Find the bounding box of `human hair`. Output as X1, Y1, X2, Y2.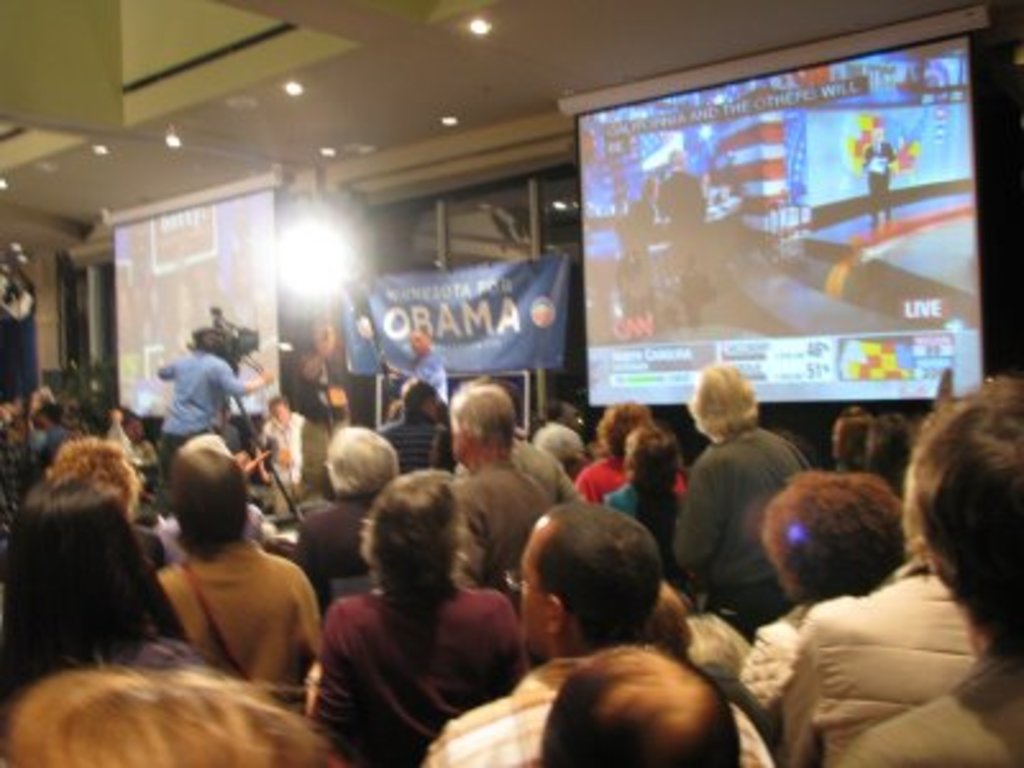
166, 438, 253, 553.
